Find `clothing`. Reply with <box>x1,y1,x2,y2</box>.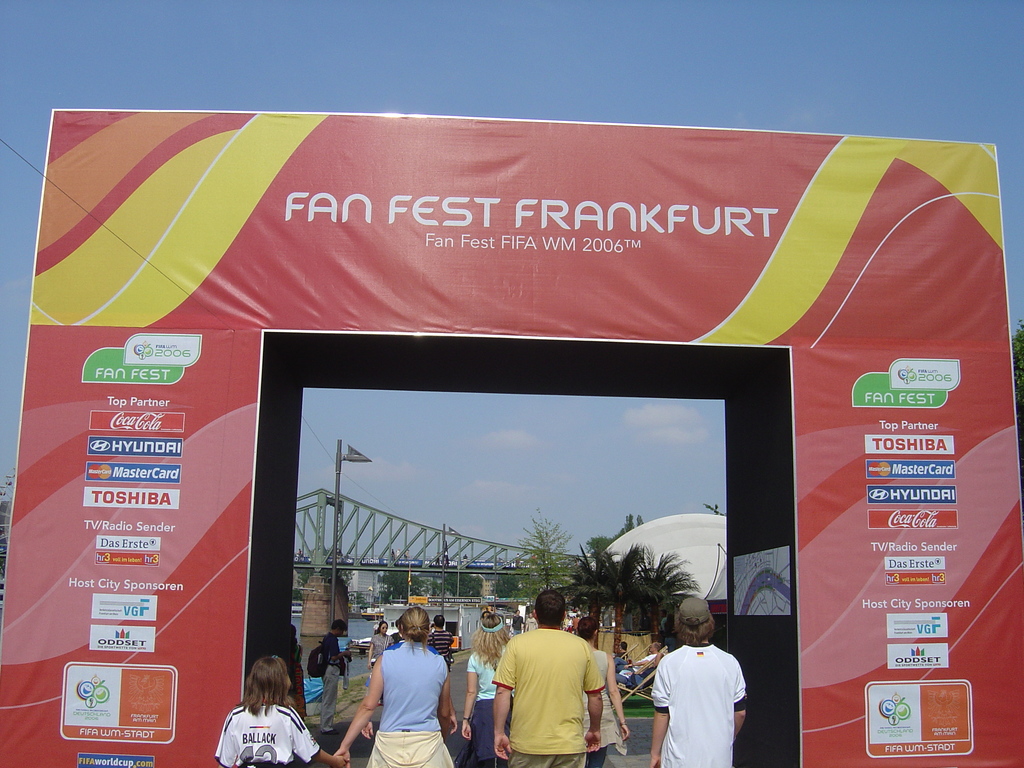
<box>467,648,506,767</box>.
